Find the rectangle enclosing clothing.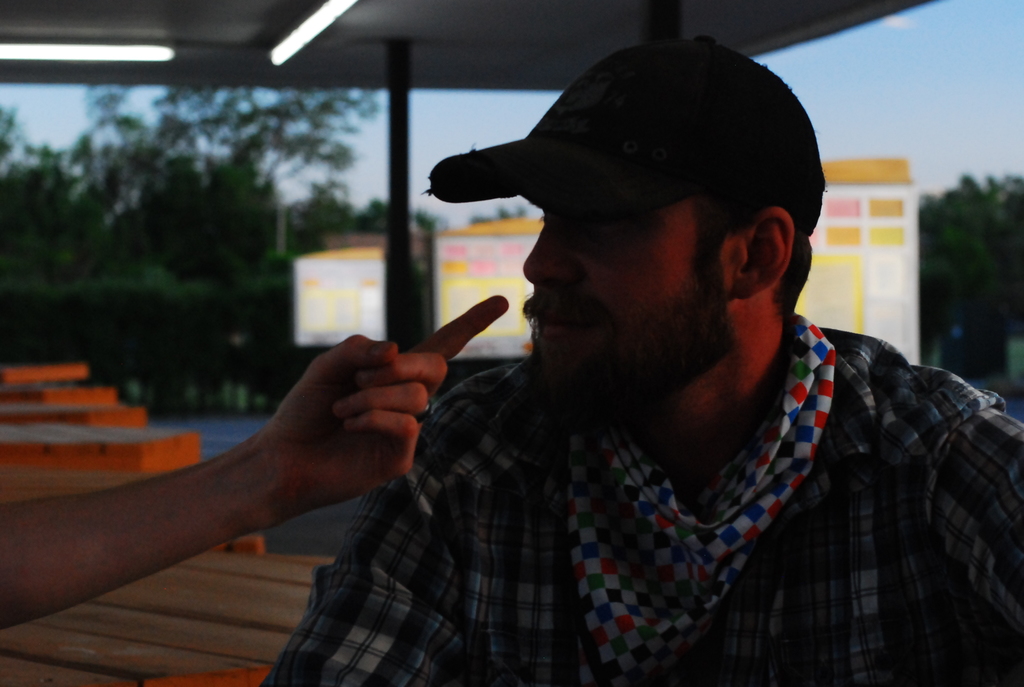
box=[255, 319, 1023, 686].
